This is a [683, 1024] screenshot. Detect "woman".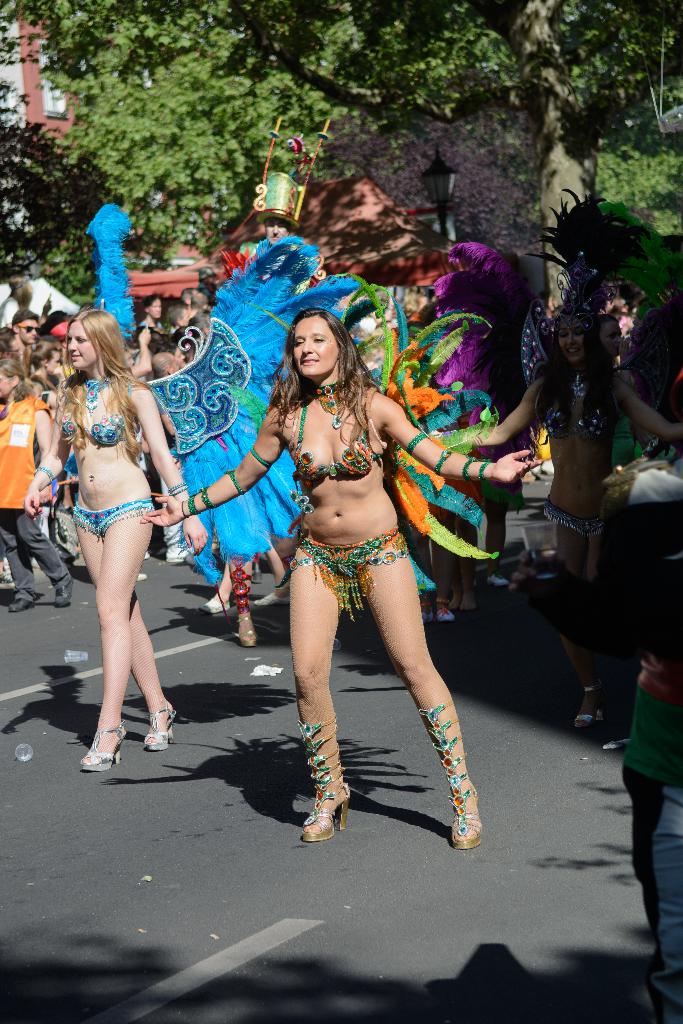
597,310,643,471.
